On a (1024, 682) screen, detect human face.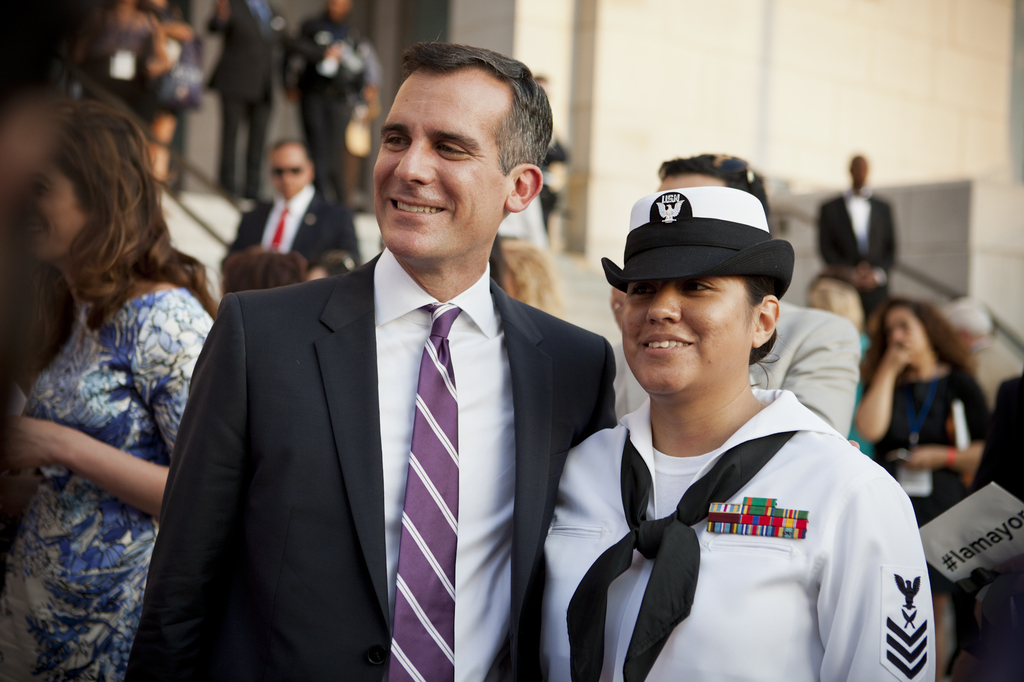
x1=270, y1=149, x2=305, y2=200.
